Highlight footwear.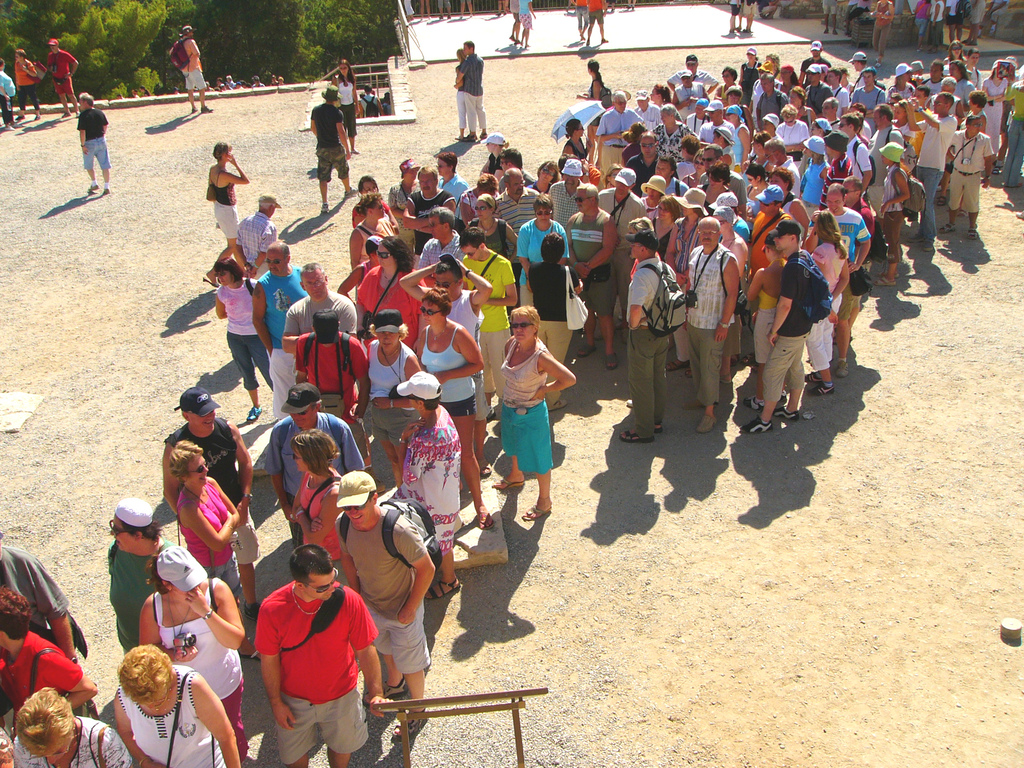
Highlighted region: [x1=578, y1=343, x2=596, y2=356].
